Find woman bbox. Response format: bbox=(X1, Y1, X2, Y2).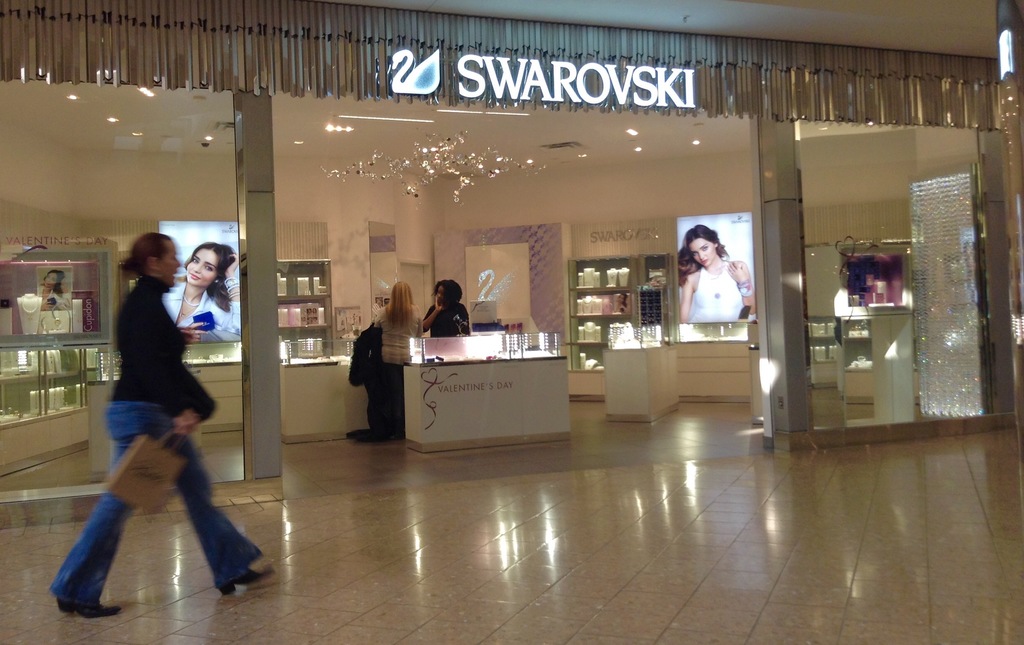
bbox=(369, 279, 426, 438).
